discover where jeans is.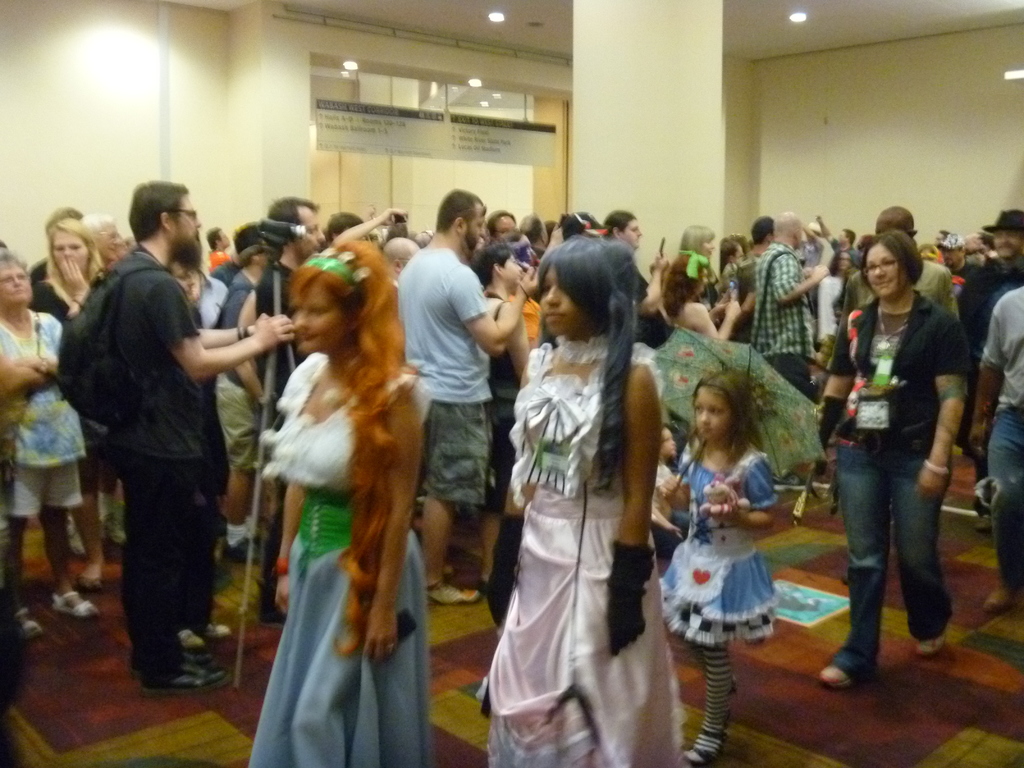
Discovered at 836:447:957:682.
